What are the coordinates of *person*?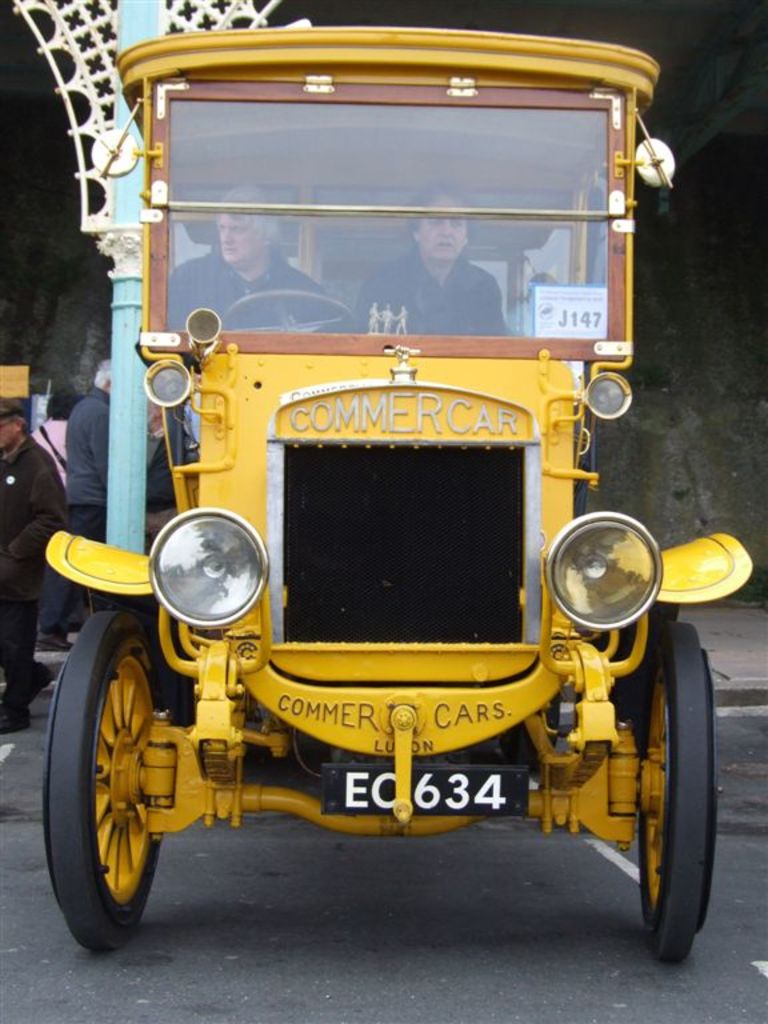
(35,351,113,653).
